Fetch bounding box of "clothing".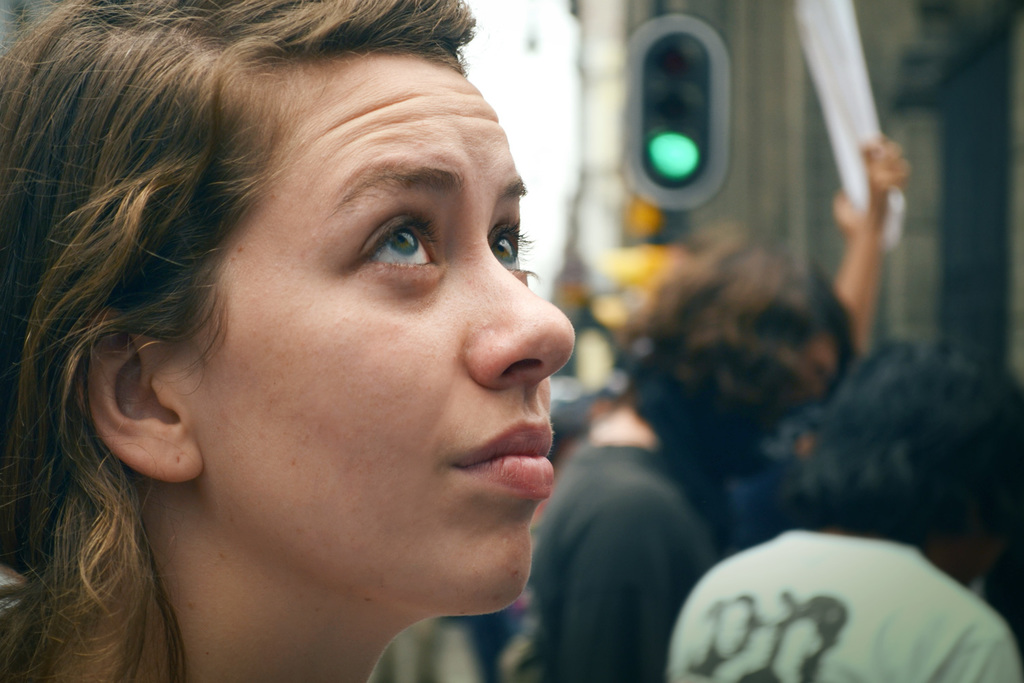
Bbox: box=[630, 492, 1014, 682].
